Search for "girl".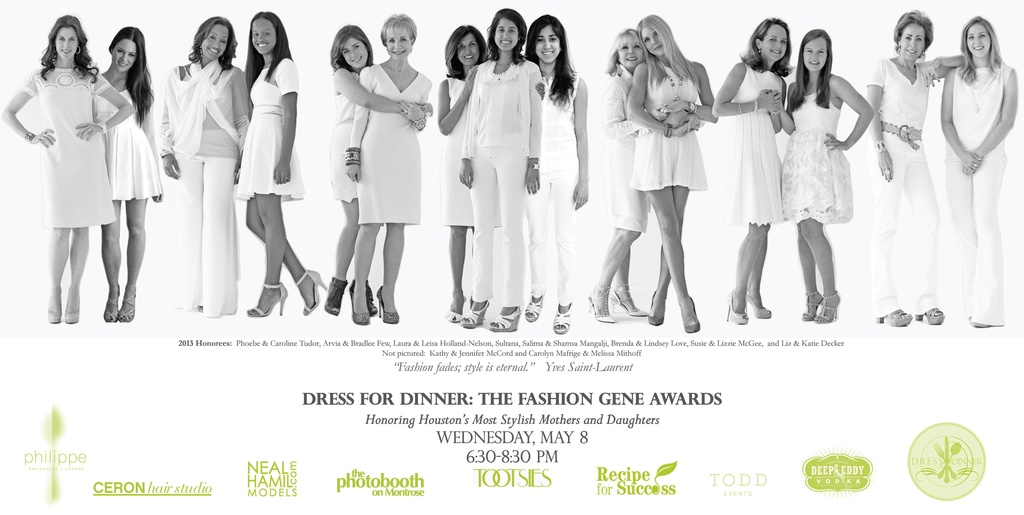
Found at 348/16/434/327.
